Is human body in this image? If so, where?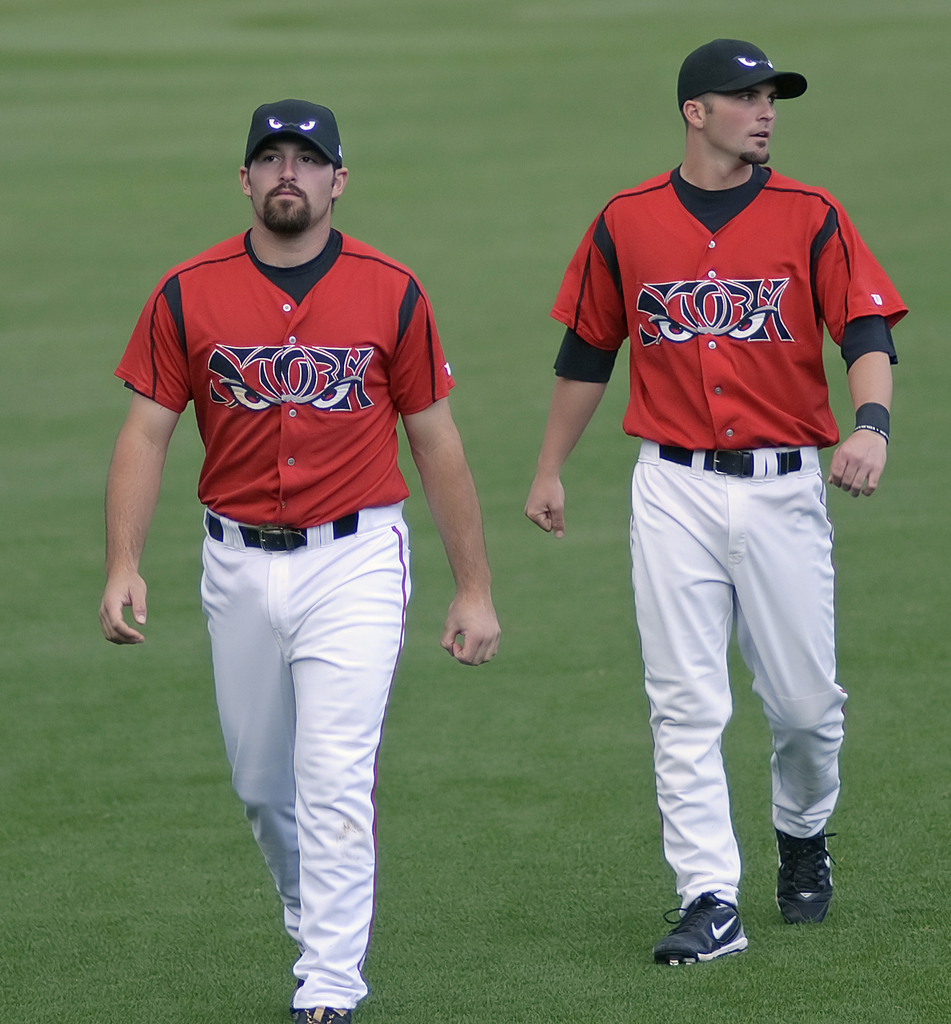
Yes, at bbox=(150, 110, 447, 1016).
